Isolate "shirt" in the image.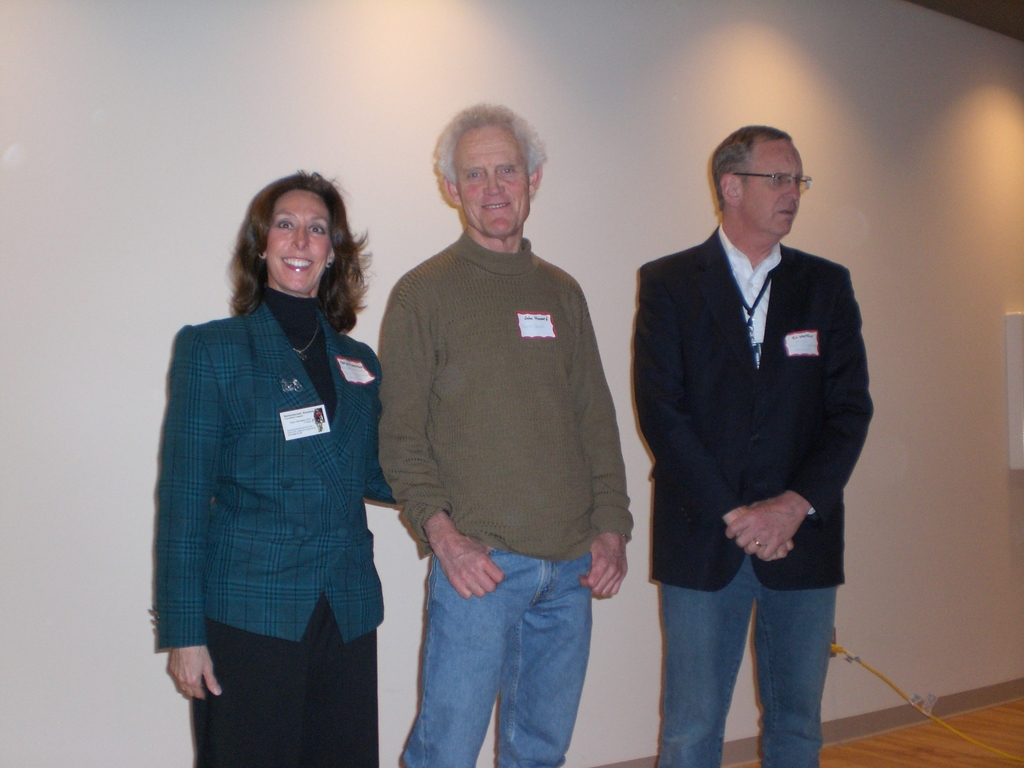
Isolated region: x1=721, y1=228, x2=781, y2=340.
